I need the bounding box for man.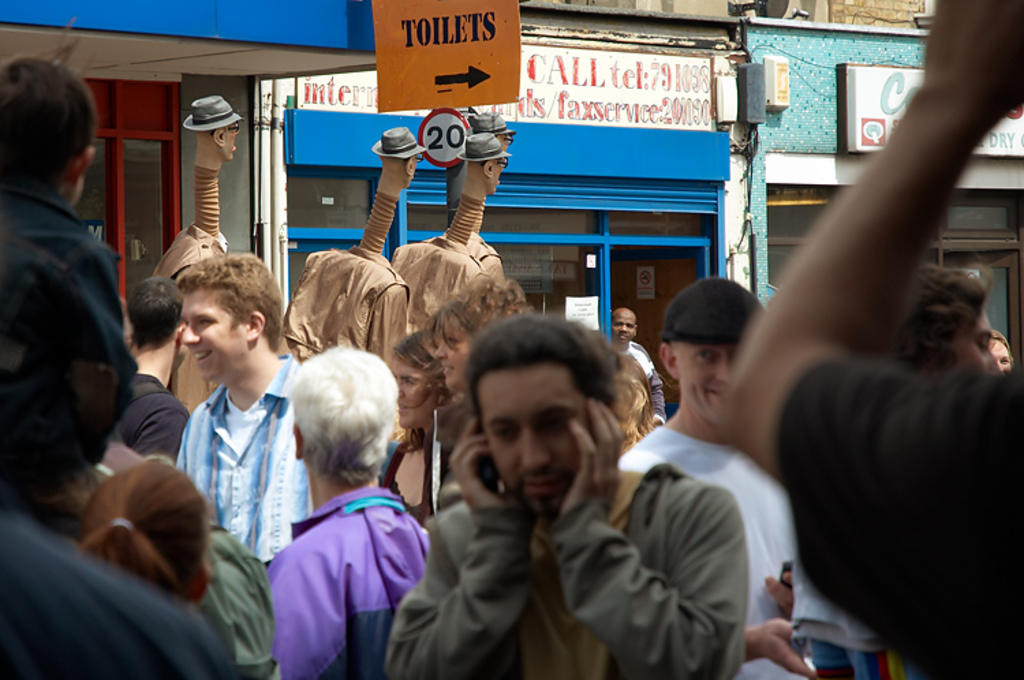
Here it is: (x1=180, y1=249, x2=309, y2=554).
